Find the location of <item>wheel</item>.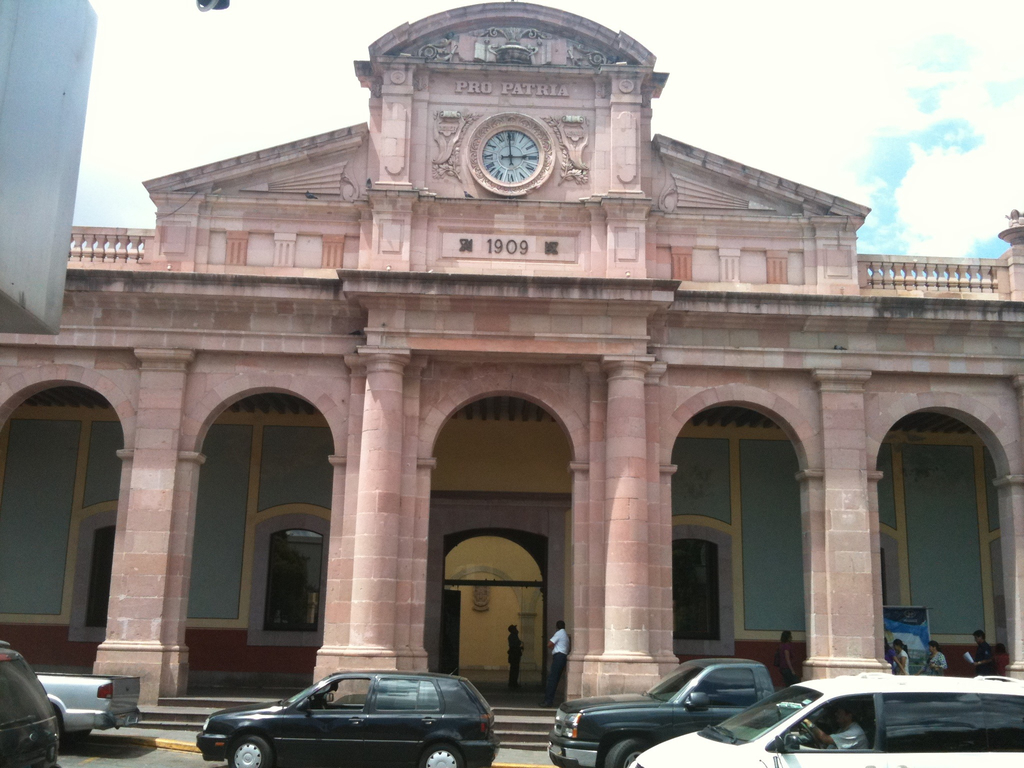
Location: detection(422, 745, 461, 767).
